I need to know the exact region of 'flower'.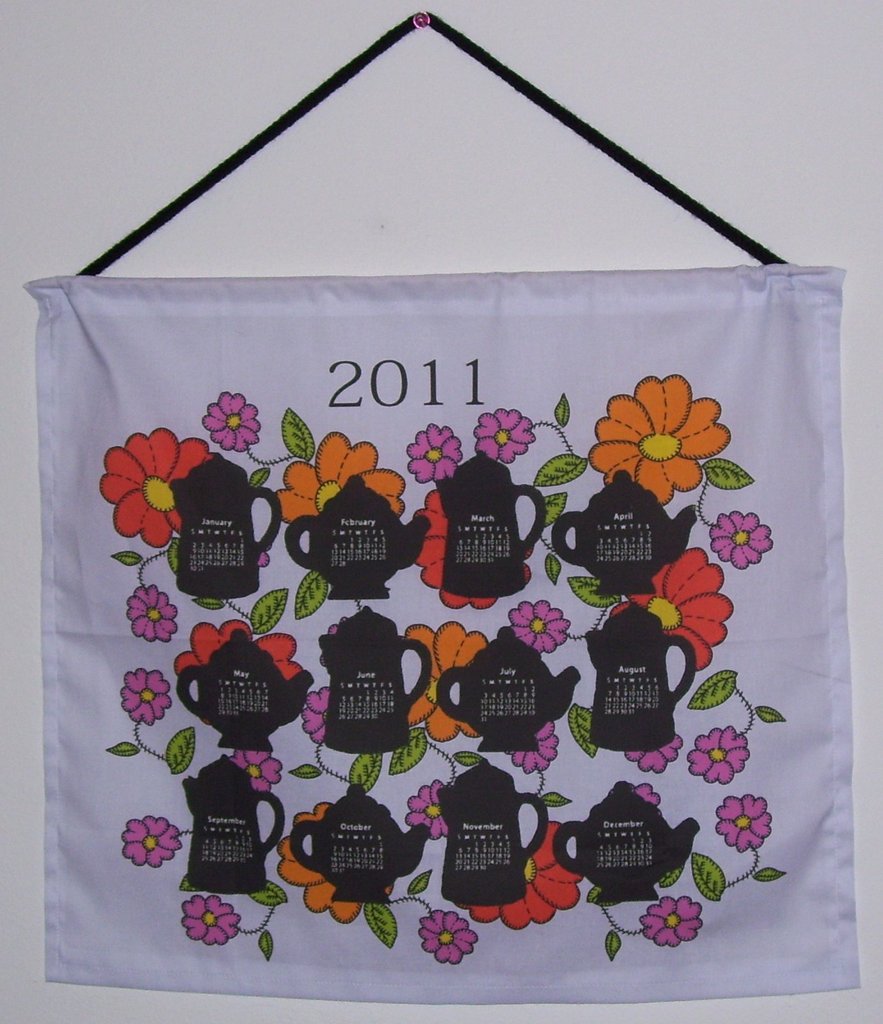
Region: 121,815,184,868.
